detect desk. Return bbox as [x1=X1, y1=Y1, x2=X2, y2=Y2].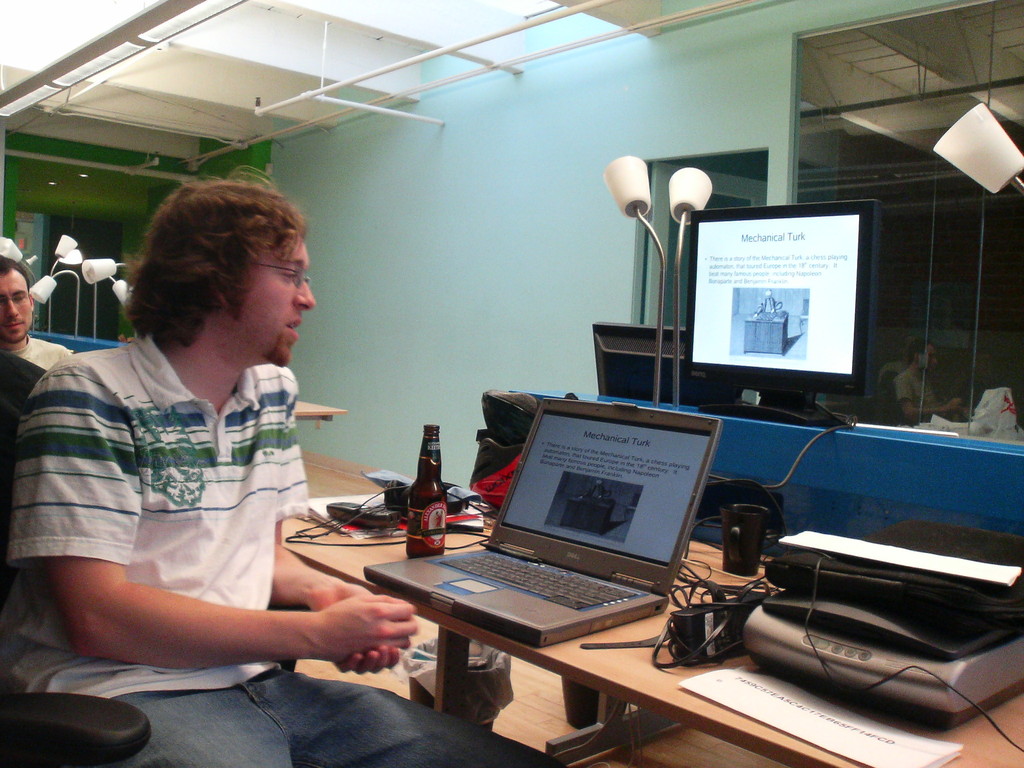
[x1=283, y1=486, x2=1023, y2=767].
